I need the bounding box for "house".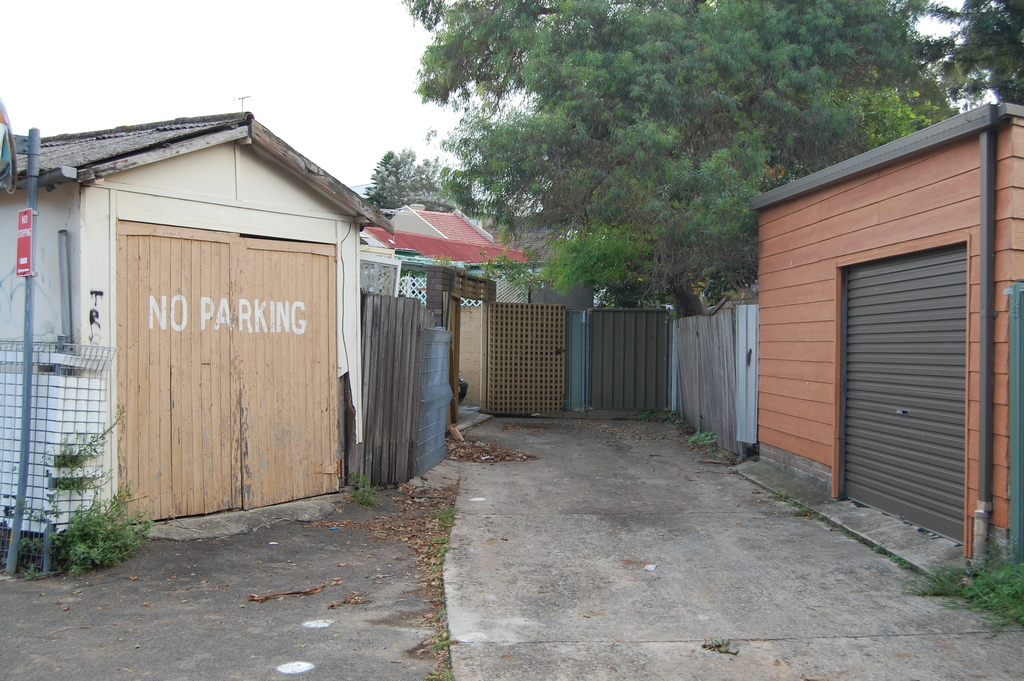
Here it is: 388,206,493,239.
